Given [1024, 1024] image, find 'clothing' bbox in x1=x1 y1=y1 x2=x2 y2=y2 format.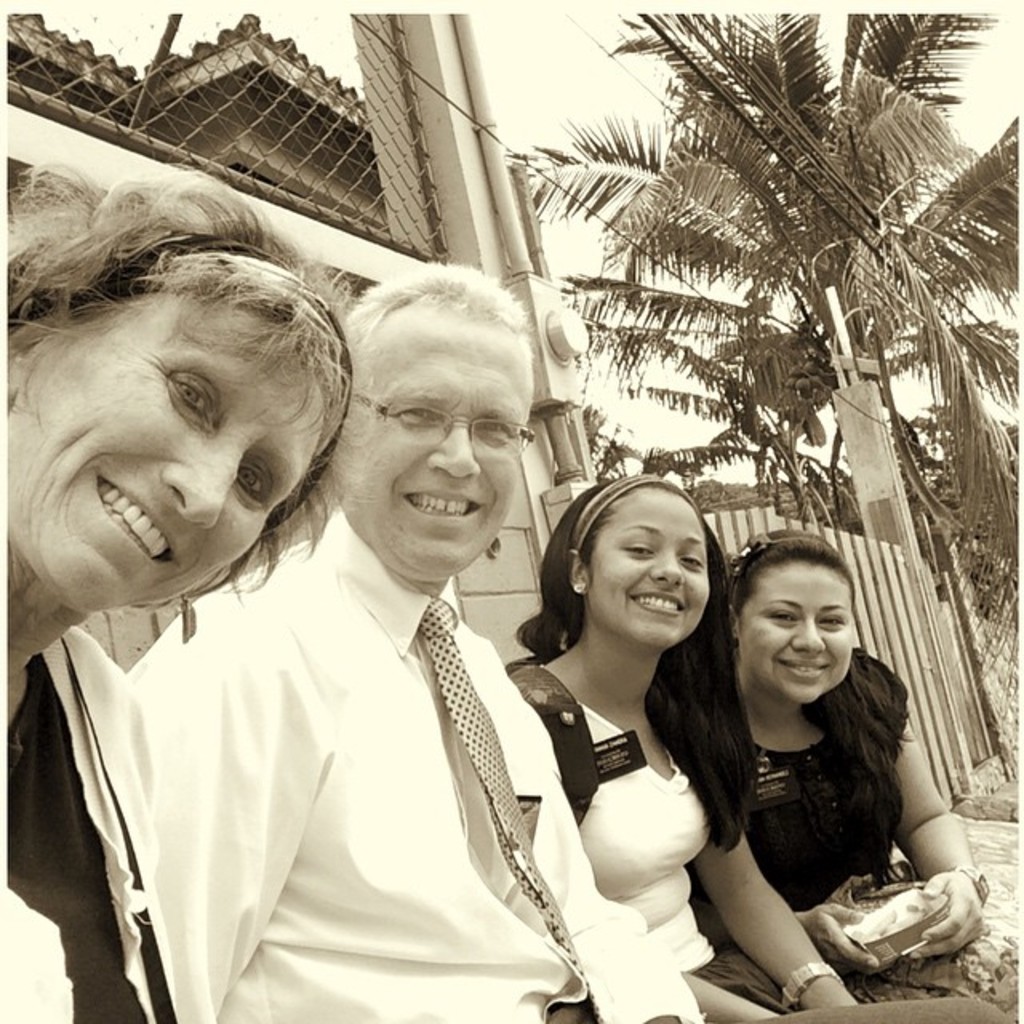
x1=3 y1=621 x2=187 y2=1022.
